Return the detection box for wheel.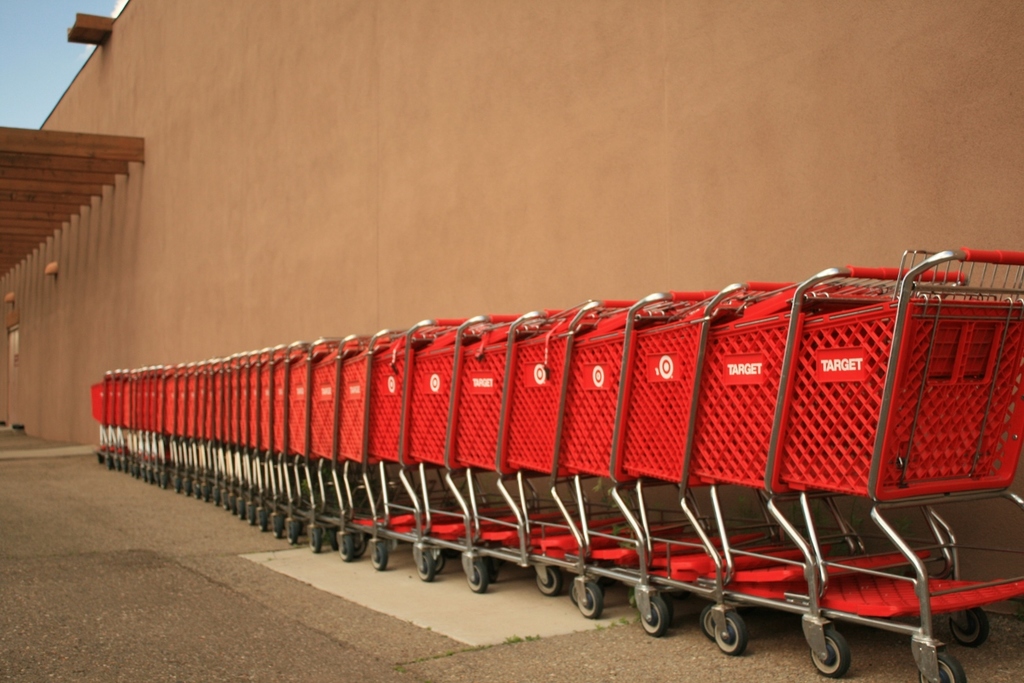
detection(700, 604, 740, 639).
